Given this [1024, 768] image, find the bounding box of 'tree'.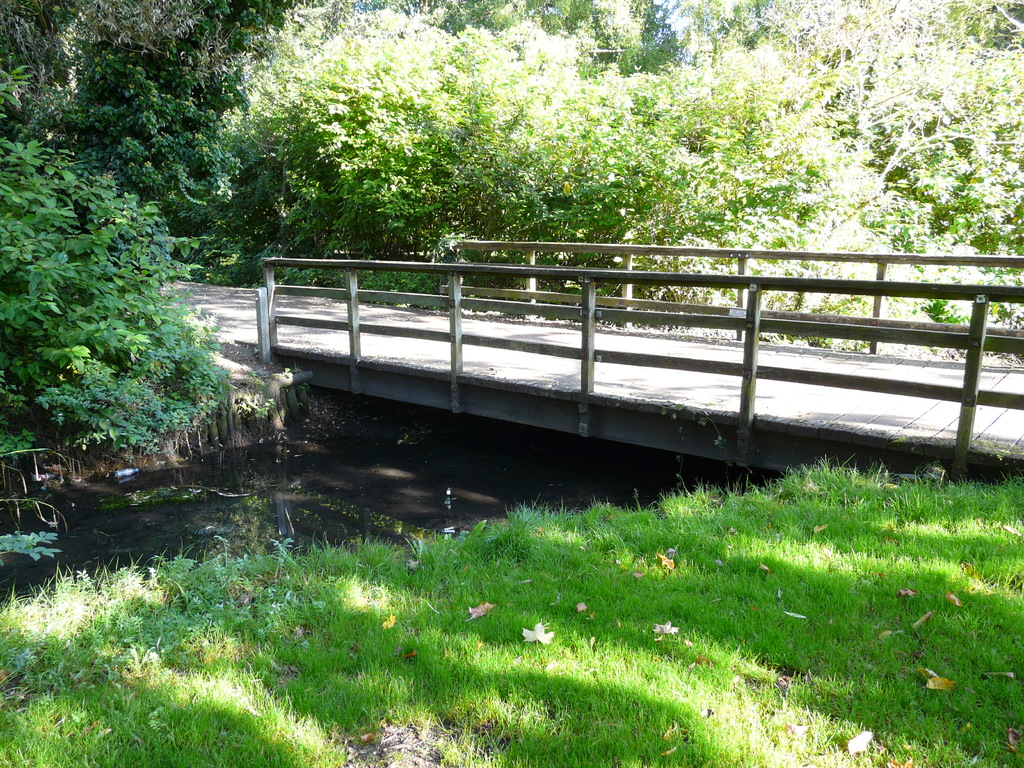
[59,0,294,124].
